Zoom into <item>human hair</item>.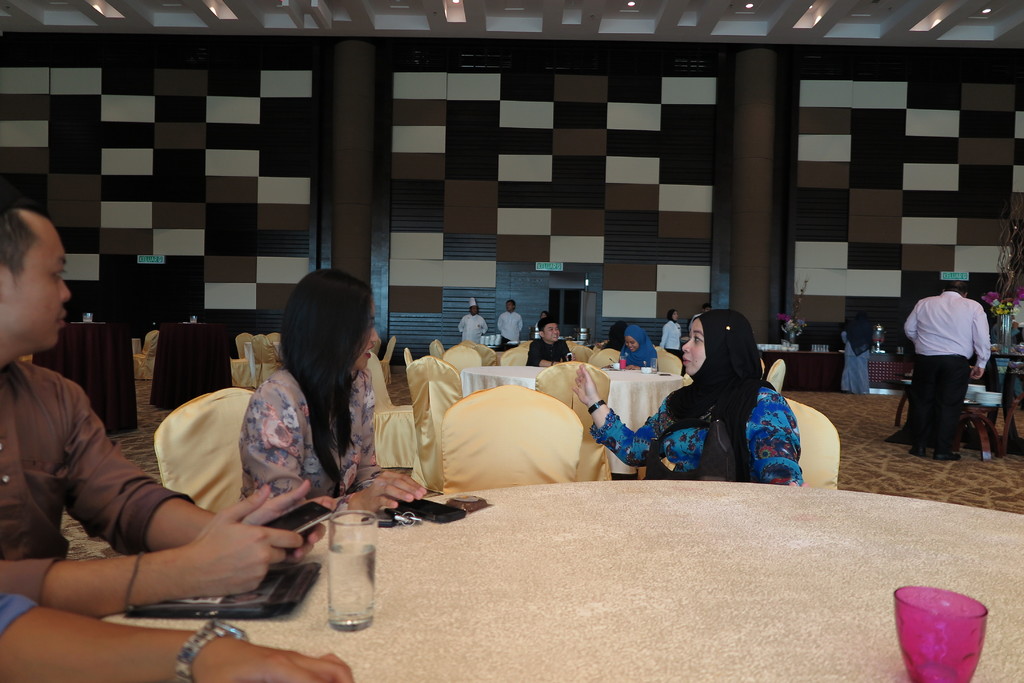
Zoom target: (left=505, top=301, right=515, bottom=310).
